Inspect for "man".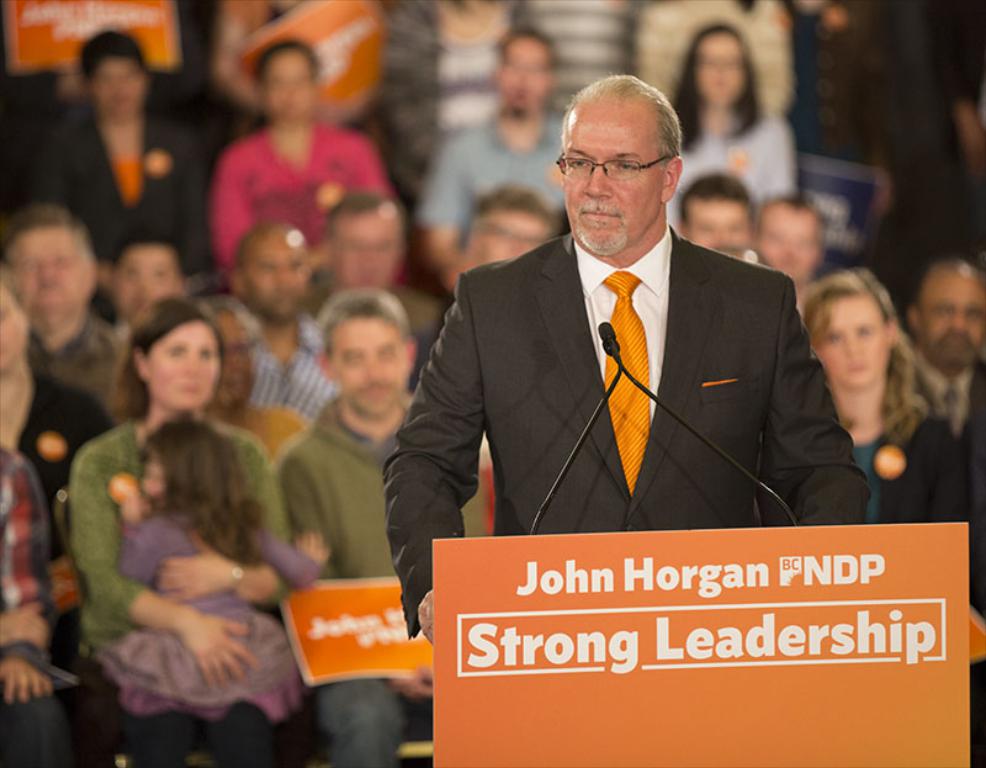
Inspection: bbox(237, 223, 341, 431).
